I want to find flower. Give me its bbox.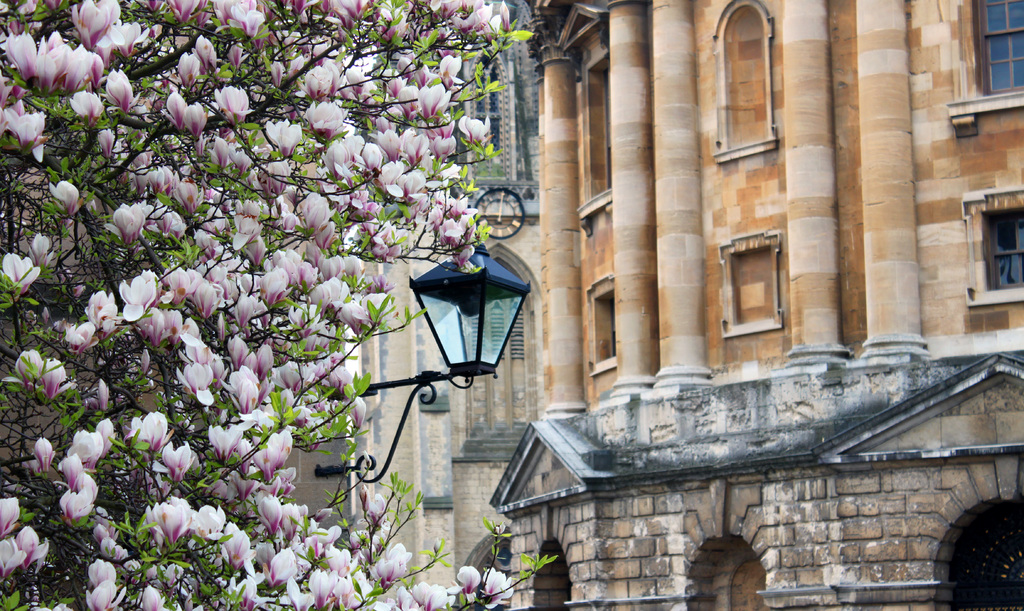
<bbox>1, 248, 42, 298</bbox>.
